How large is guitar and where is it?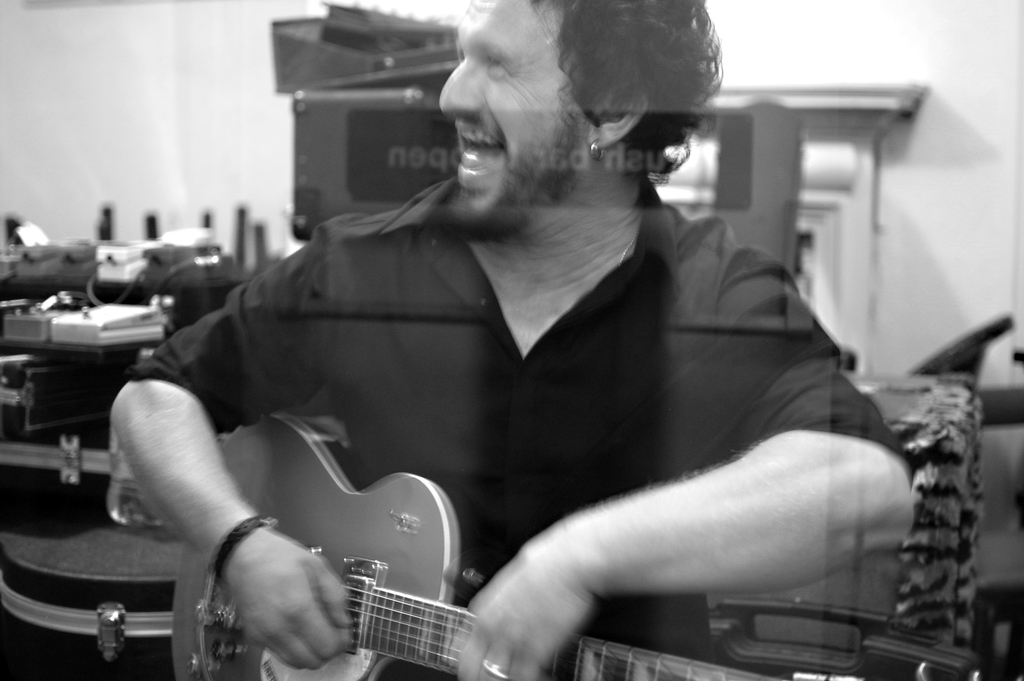
Bounding box: (x1=172, y1=414, x2=776, y2=680).
